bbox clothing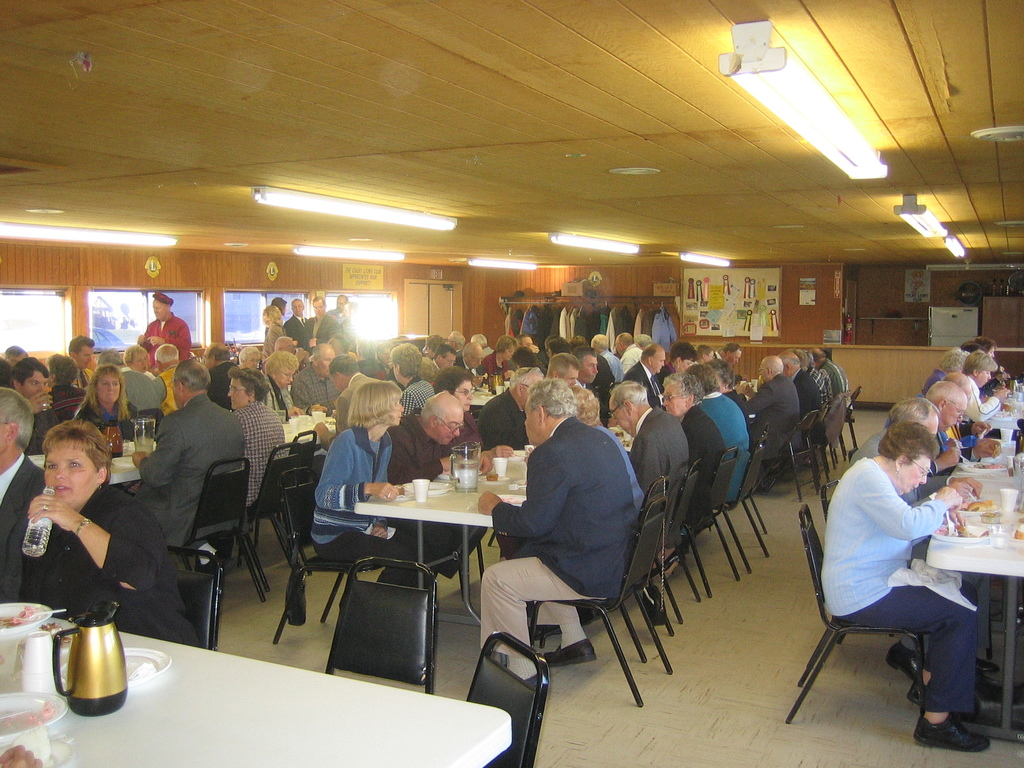
[561,309,570,335]
